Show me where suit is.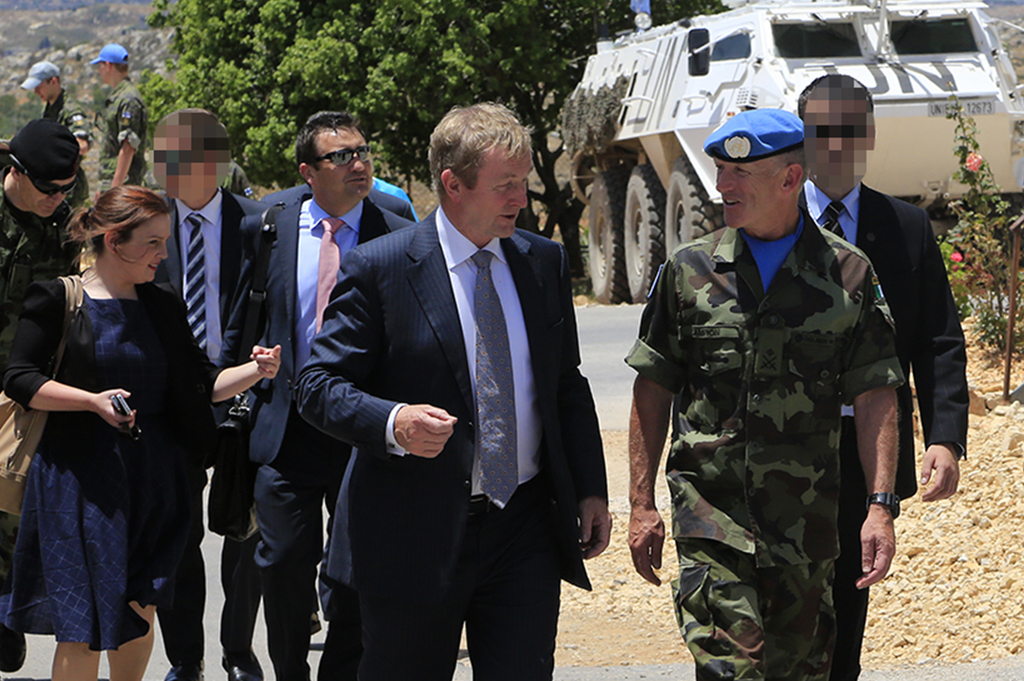
suit is at (x1=792, y1=179, x2=965, y2=680).
